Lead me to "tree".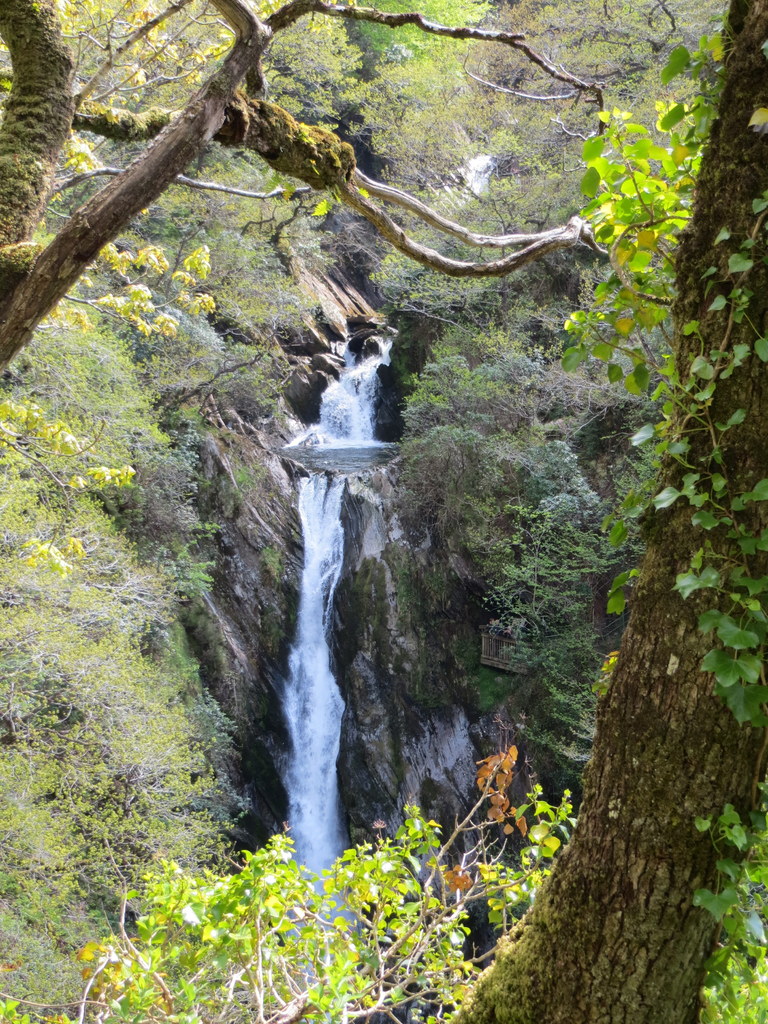
Lead to [0,0,617,376].
